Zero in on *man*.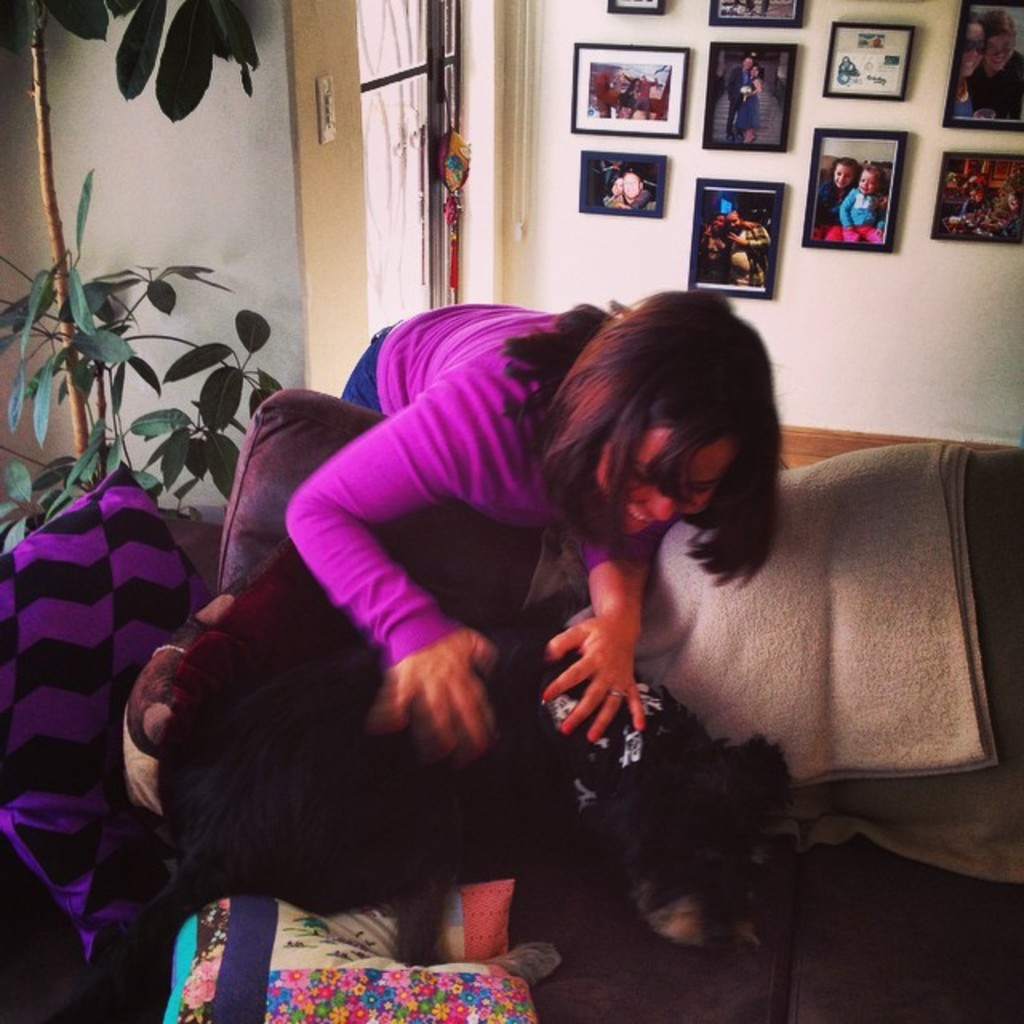
Zeroed in: <bbox>723, 50, 750, 134</bbox>.
